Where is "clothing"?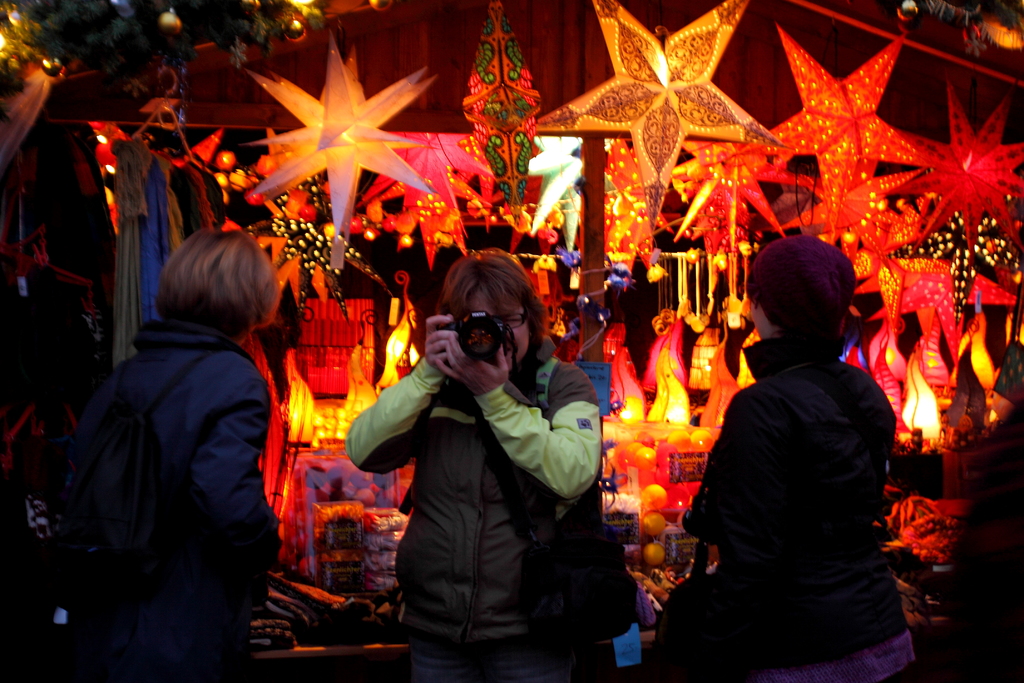
[left=347, top=334, right=602, bottom=682].
